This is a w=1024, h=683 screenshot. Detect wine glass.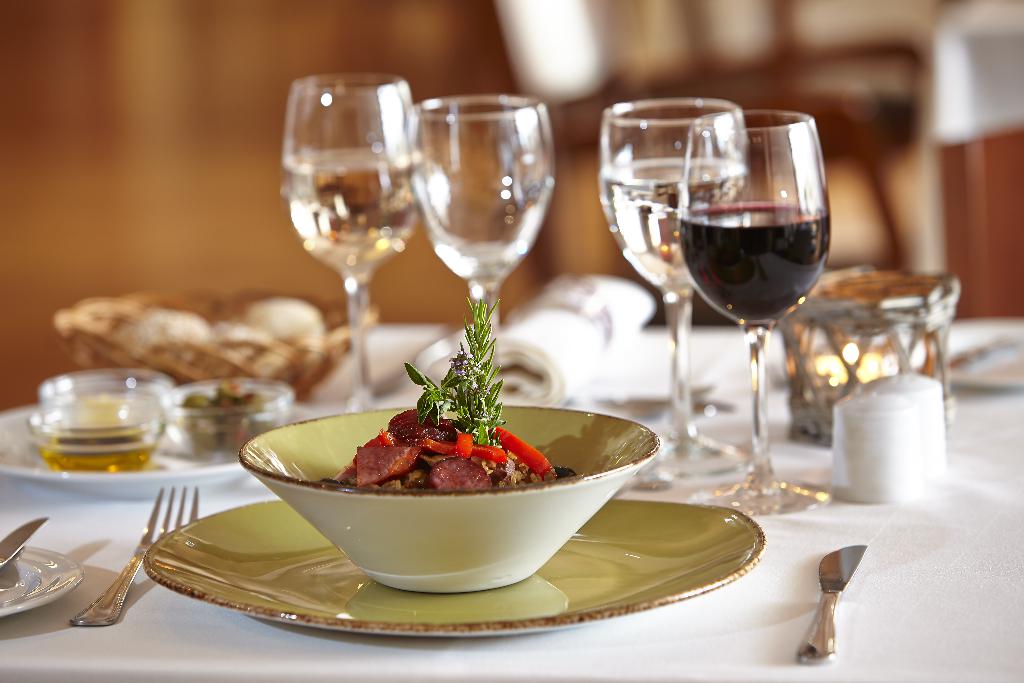
detection(278, 73, 425, 415).
